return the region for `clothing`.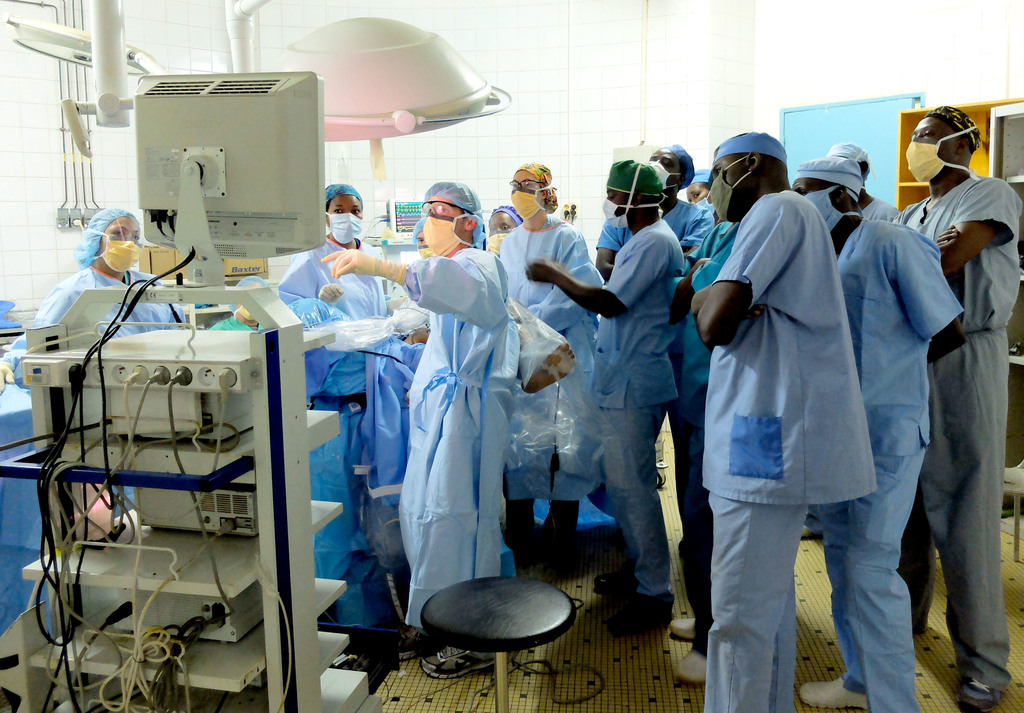
<box>817,217,966,712</box>.
